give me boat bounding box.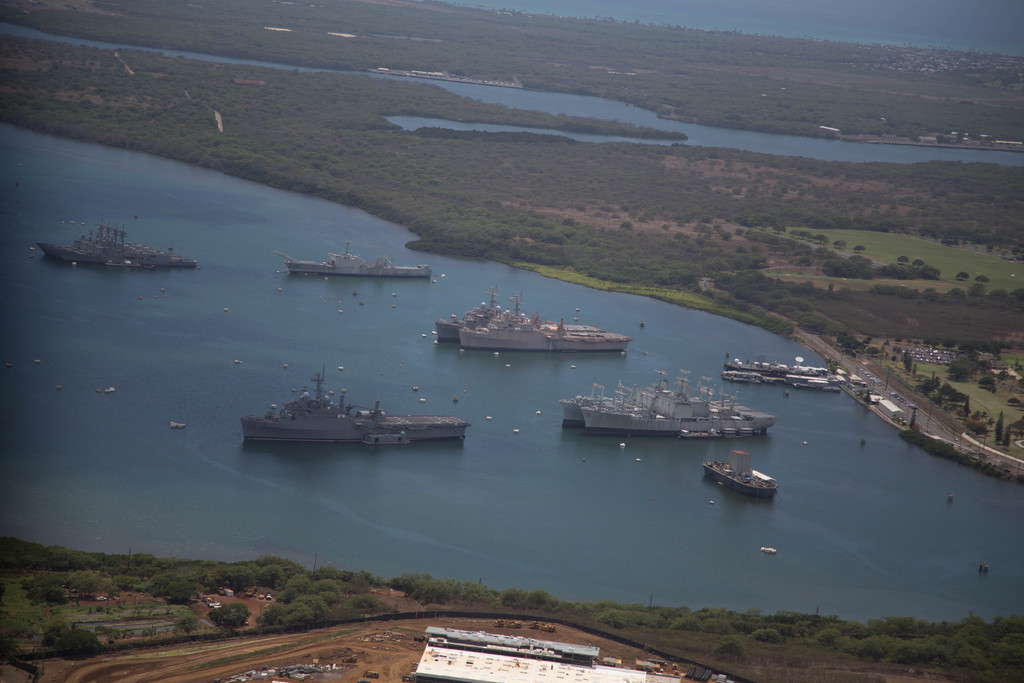
left=351, top=290, right=356, bottom=295.
